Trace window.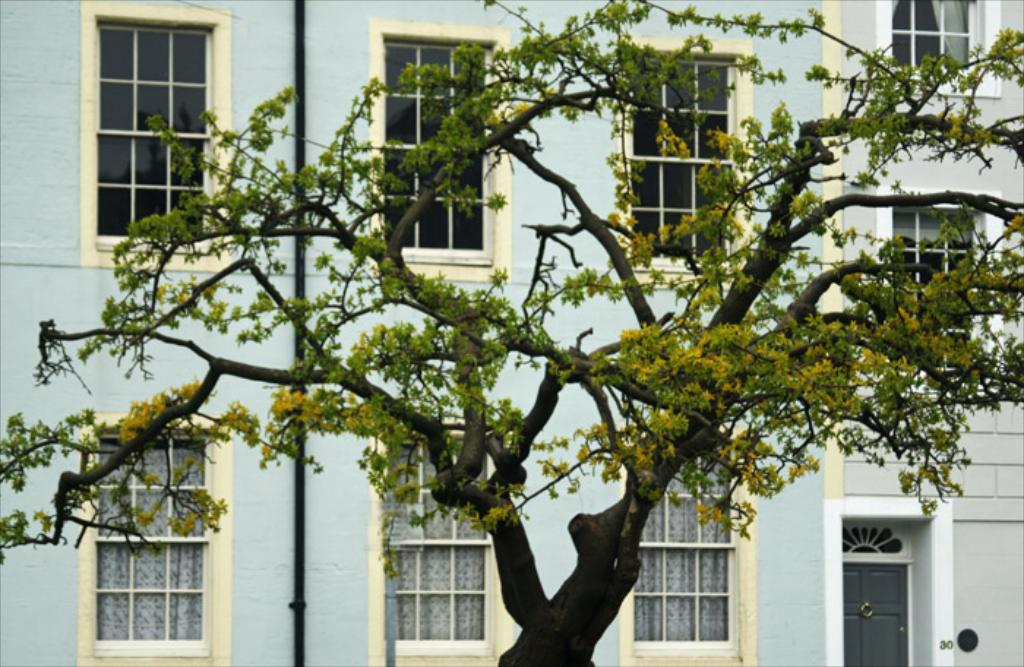
Traced to rect(872, 186, 1006, 361).
